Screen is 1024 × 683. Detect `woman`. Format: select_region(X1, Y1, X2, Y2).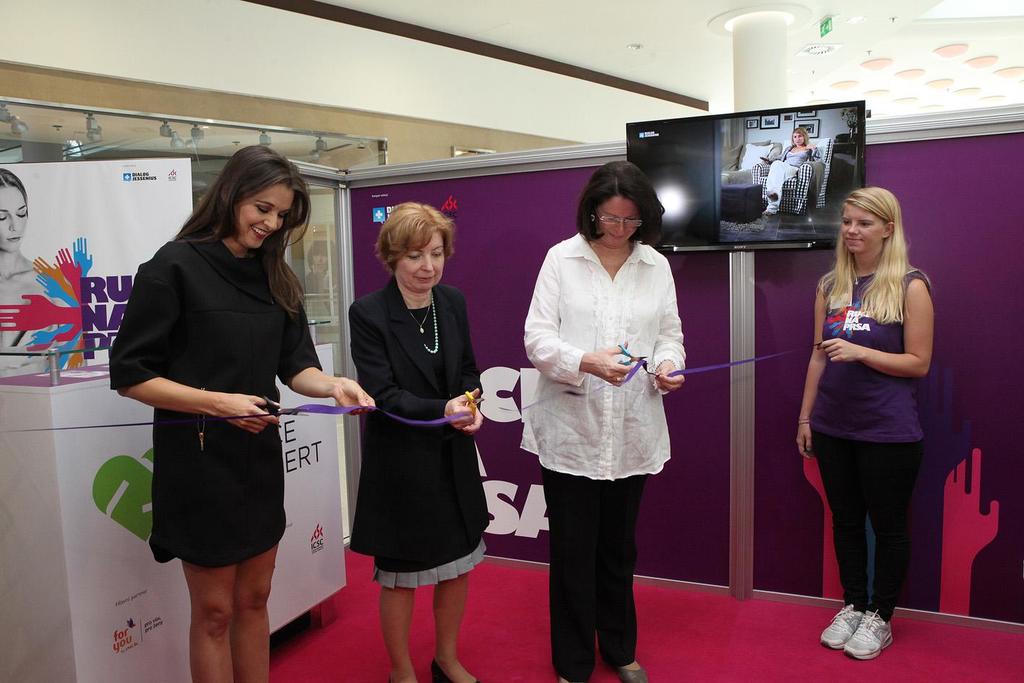
select_region(339, 199, 489, 663).
